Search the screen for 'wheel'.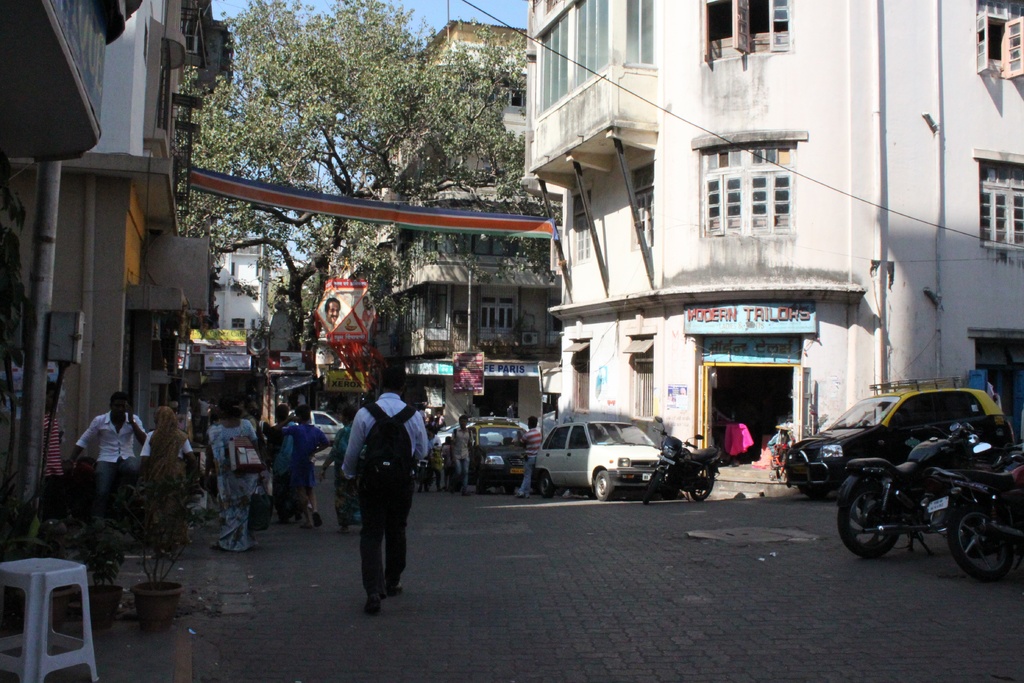
Found at [691, 460, 716, 503].
